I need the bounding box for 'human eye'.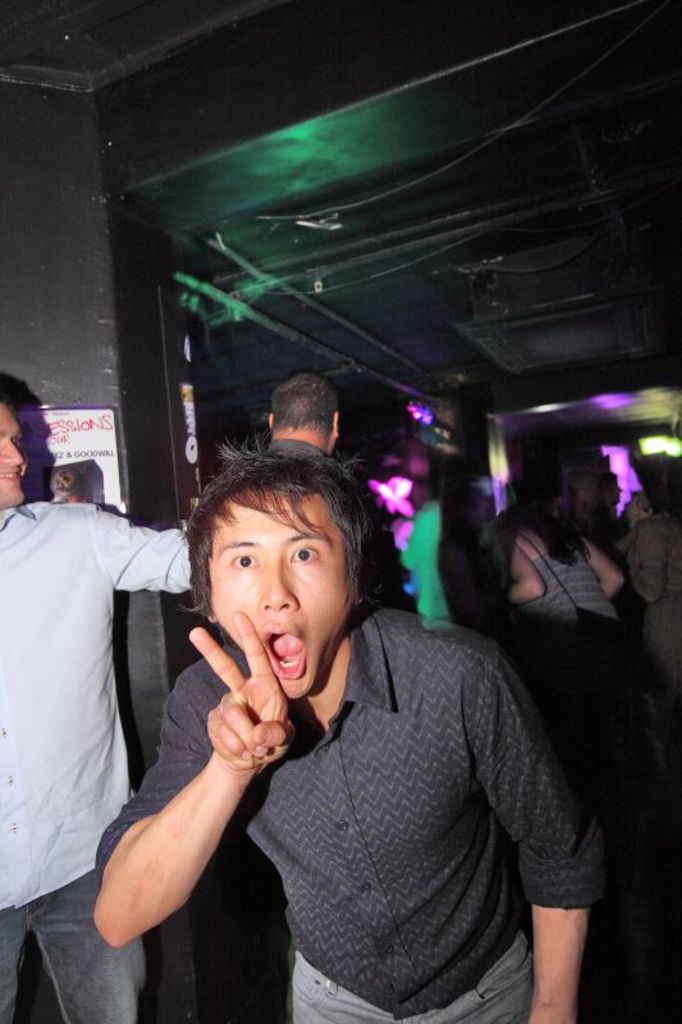
Here it is: 13:436:26:447.
